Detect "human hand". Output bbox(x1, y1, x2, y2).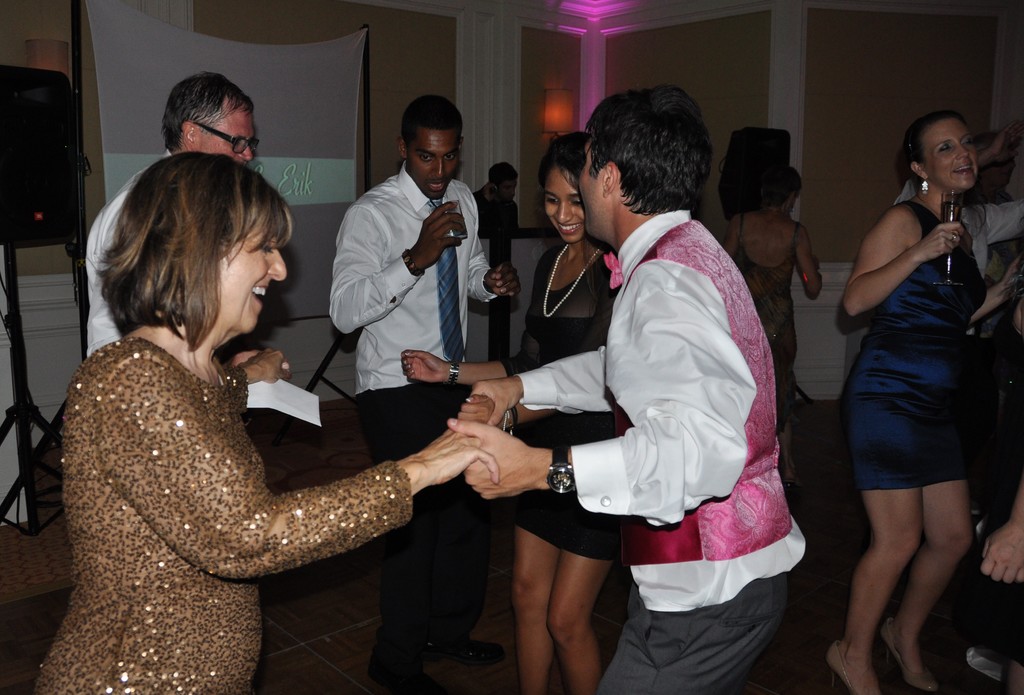
bbox(453, 393, 512, 431).
